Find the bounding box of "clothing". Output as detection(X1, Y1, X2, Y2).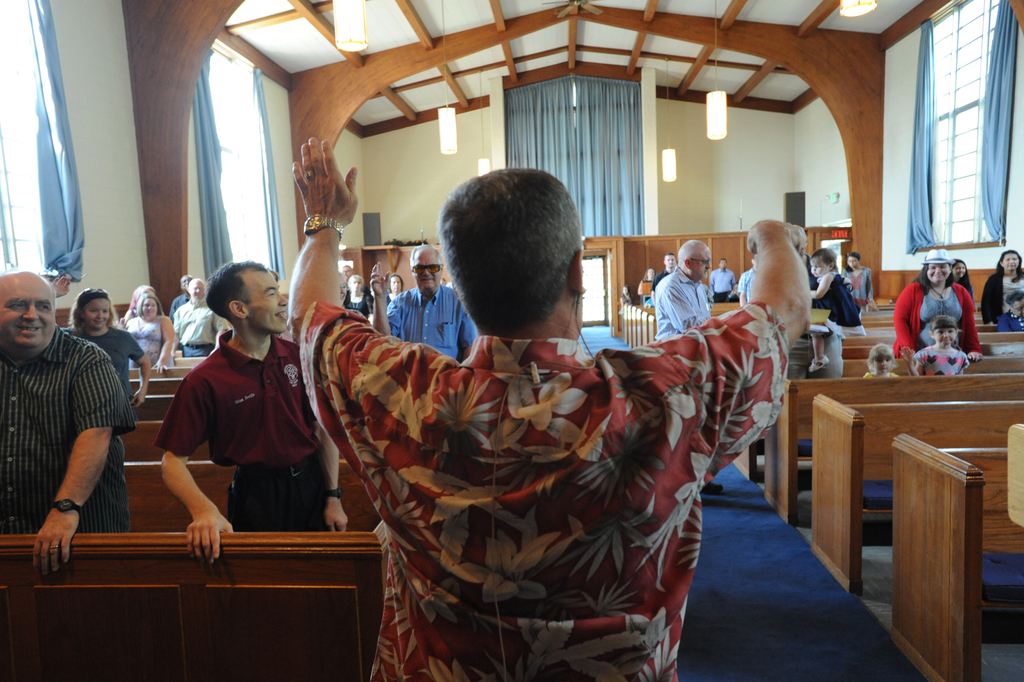
detection(116, 312, 169, 367).
